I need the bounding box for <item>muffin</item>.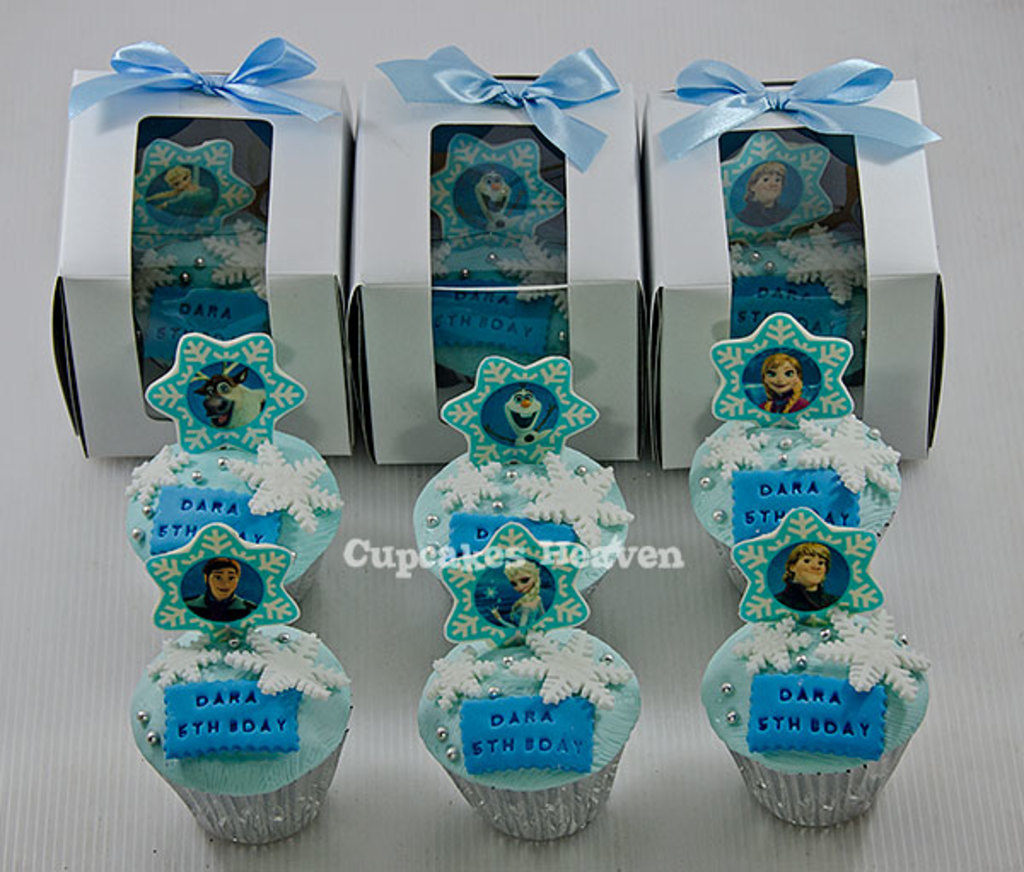
Here it is: box=[119, 428, 341, 602].
